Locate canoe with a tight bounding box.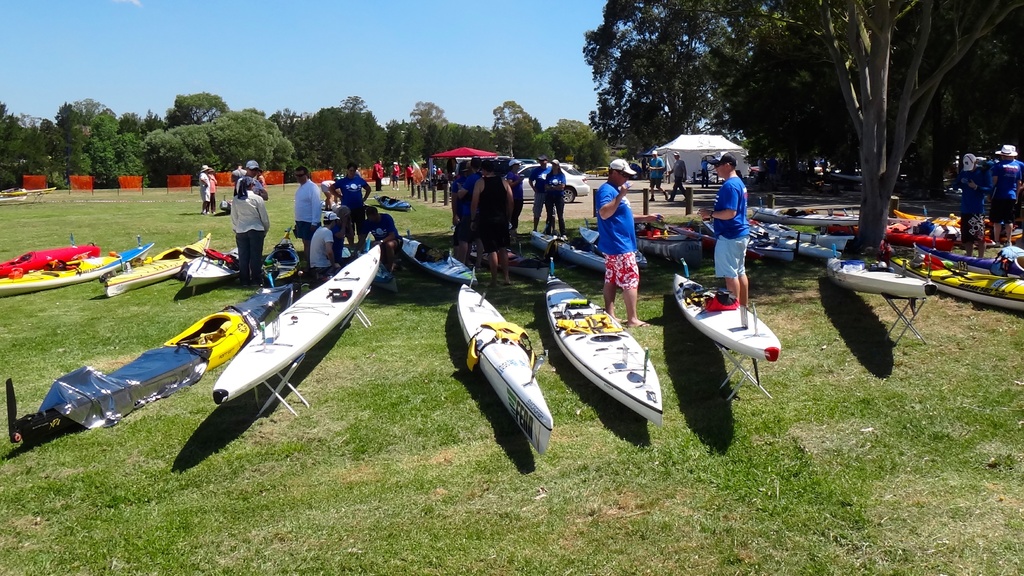
0,246,150,299.
